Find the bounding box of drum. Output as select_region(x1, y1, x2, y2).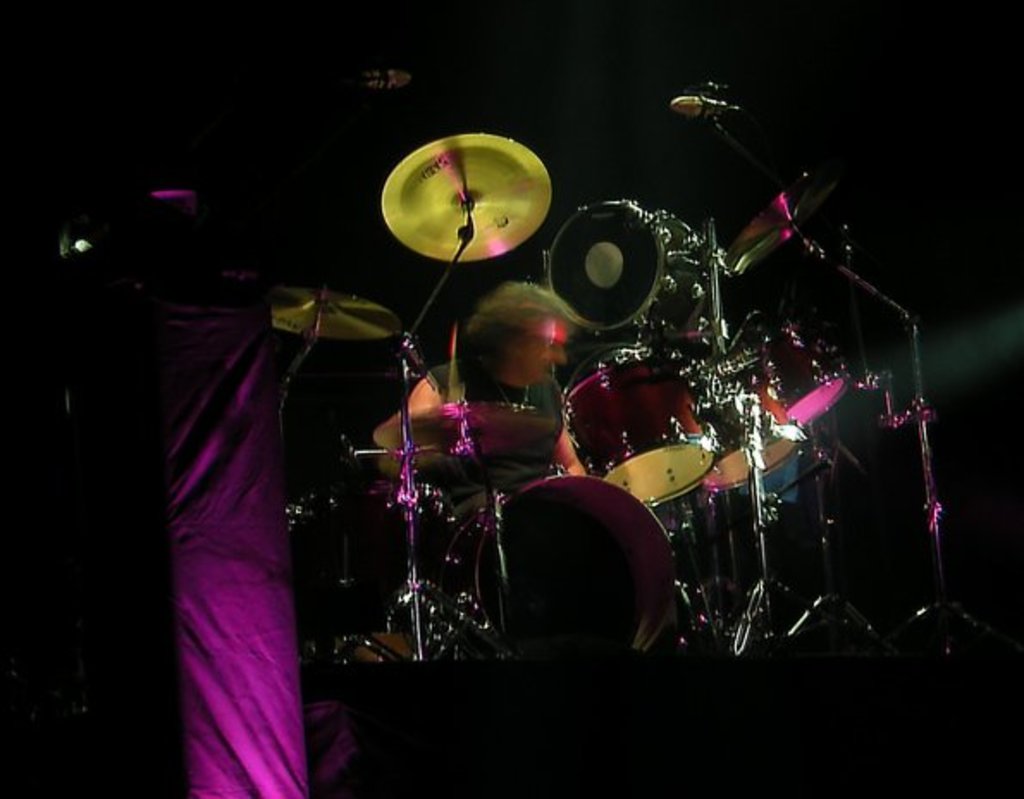
select_region(561, 358, 714, 505).
